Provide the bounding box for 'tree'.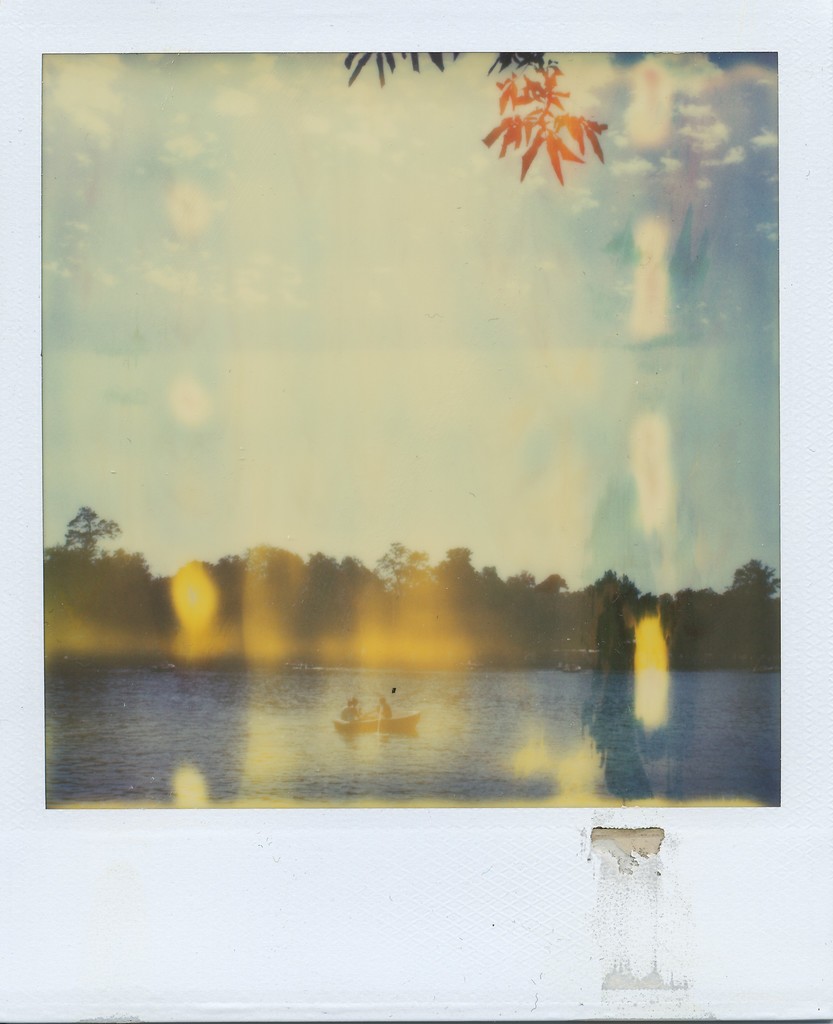
[x1=337, y1=51, x2=601, y2=181].
